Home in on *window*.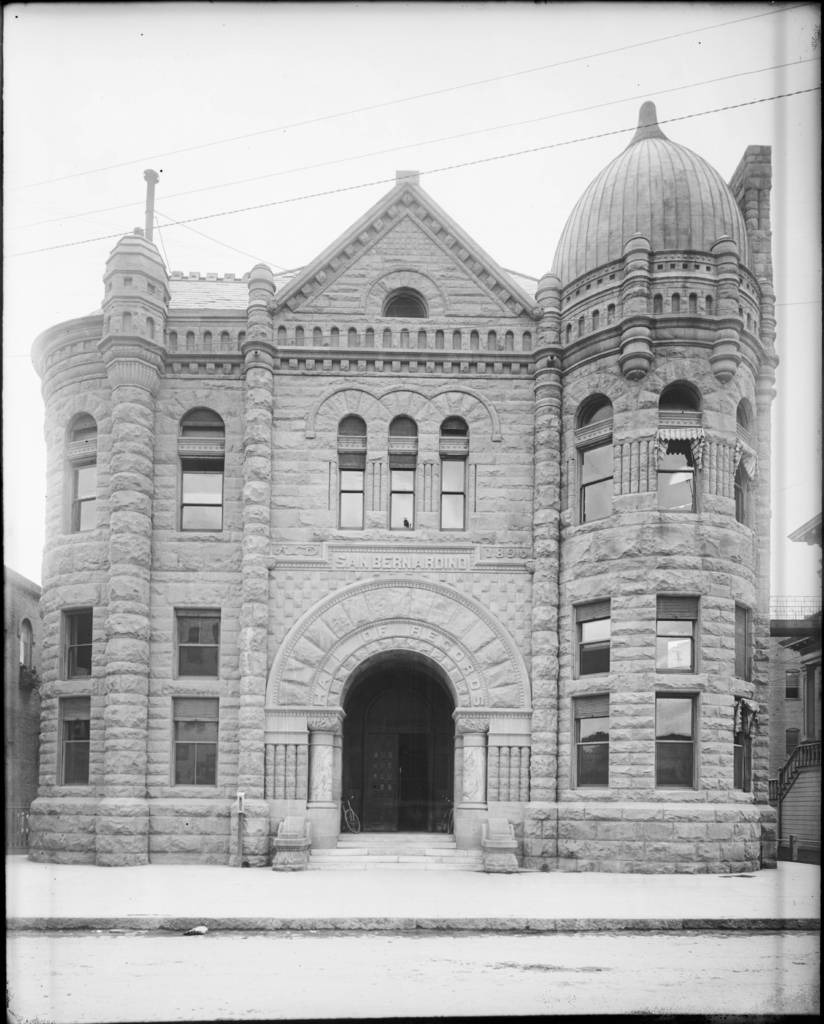
Homed in at 581:444:621:517.
